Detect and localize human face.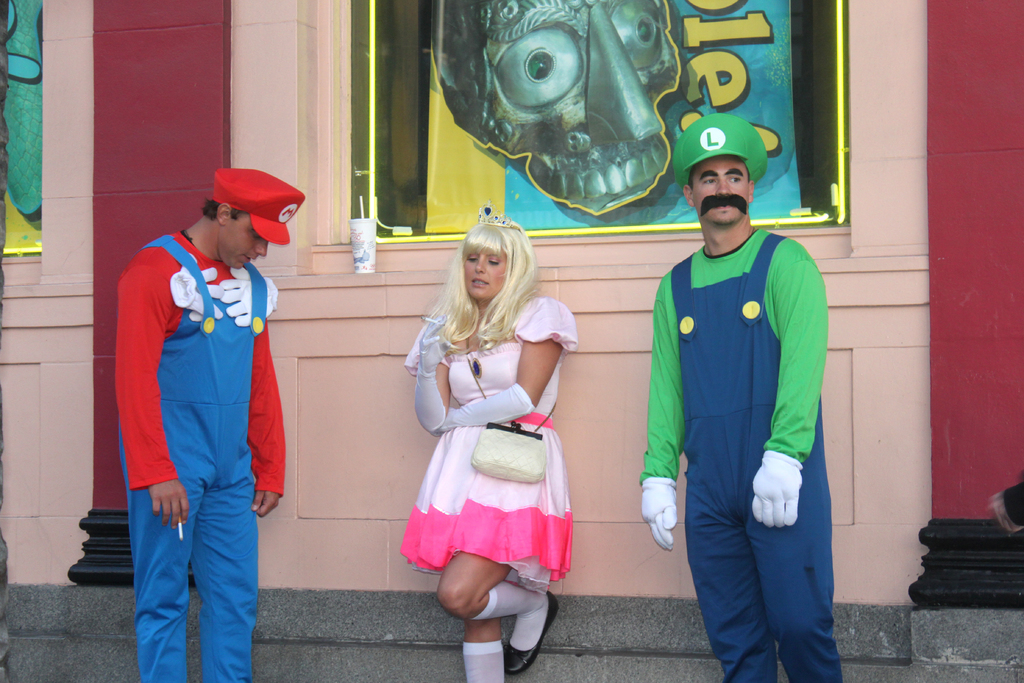
Localized at select_region(465, 252, 504, 304).
